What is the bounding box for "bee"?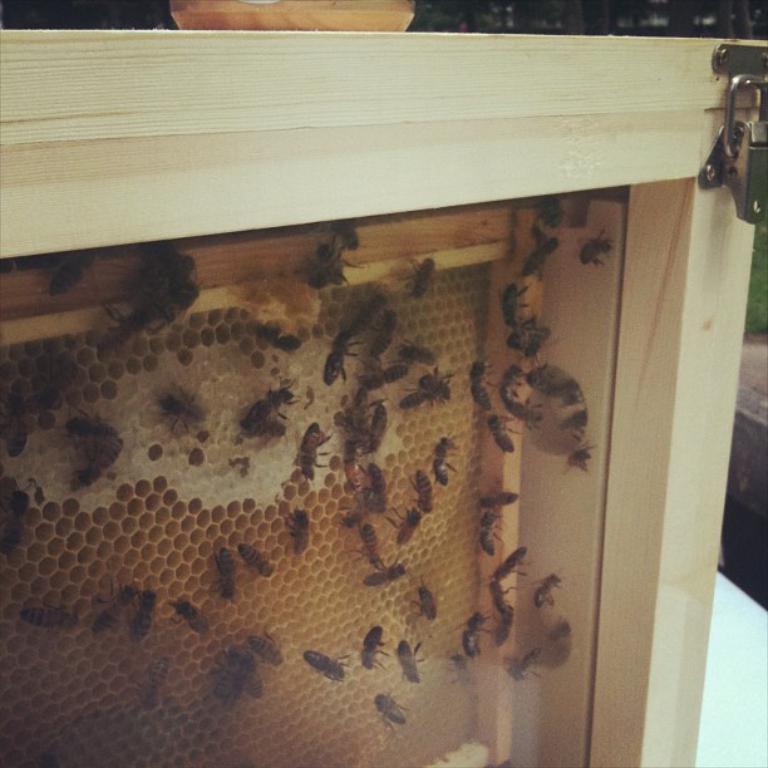
[338, 491, 374, 528].
